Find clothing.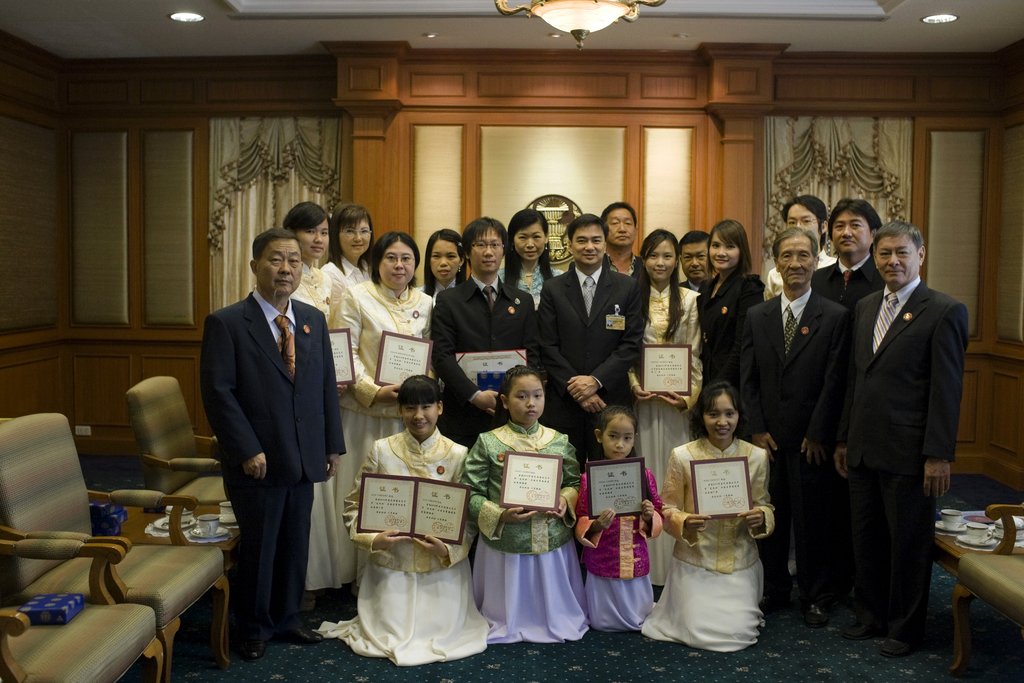
[810, 250, 898, 294].
